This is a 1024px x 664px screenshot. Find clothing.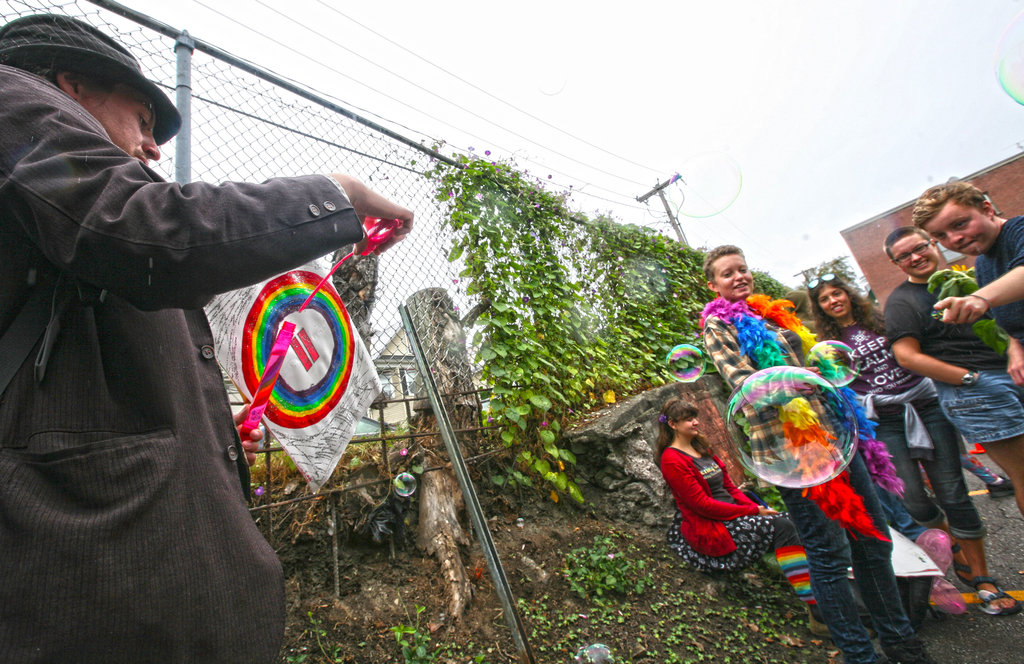
Bounding box: {"x1": 658, "y1": 446, "x2": 807, "y2": 608}.
